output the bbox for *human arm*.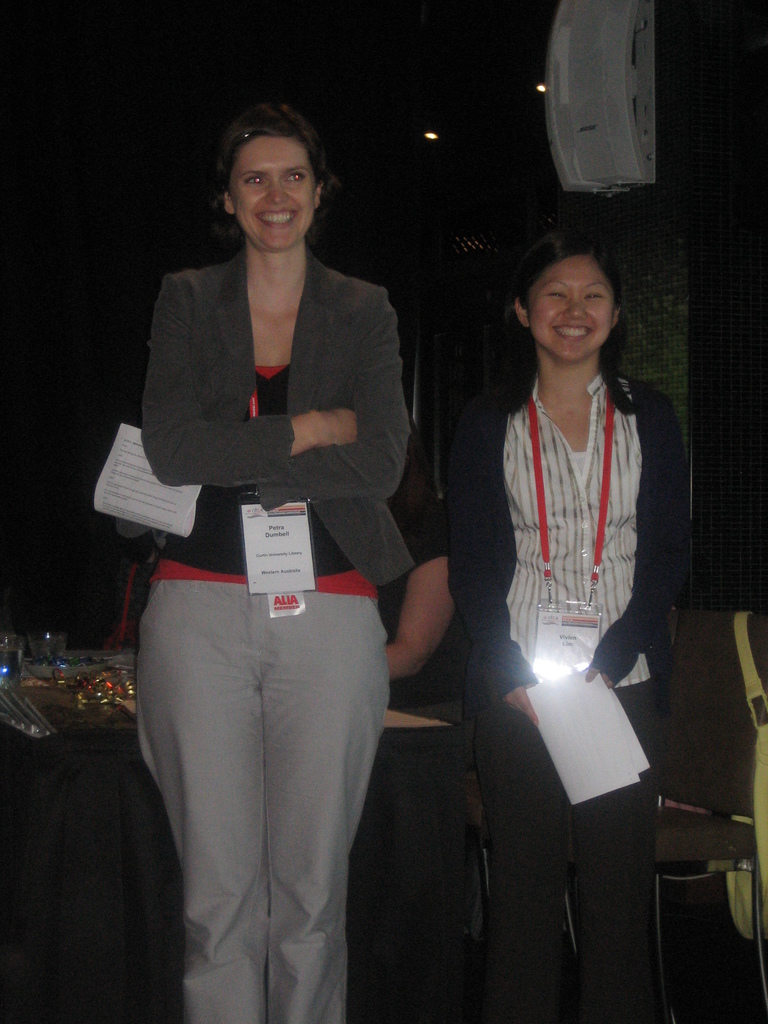
left=128, top=268, right=367, bottom=495.
